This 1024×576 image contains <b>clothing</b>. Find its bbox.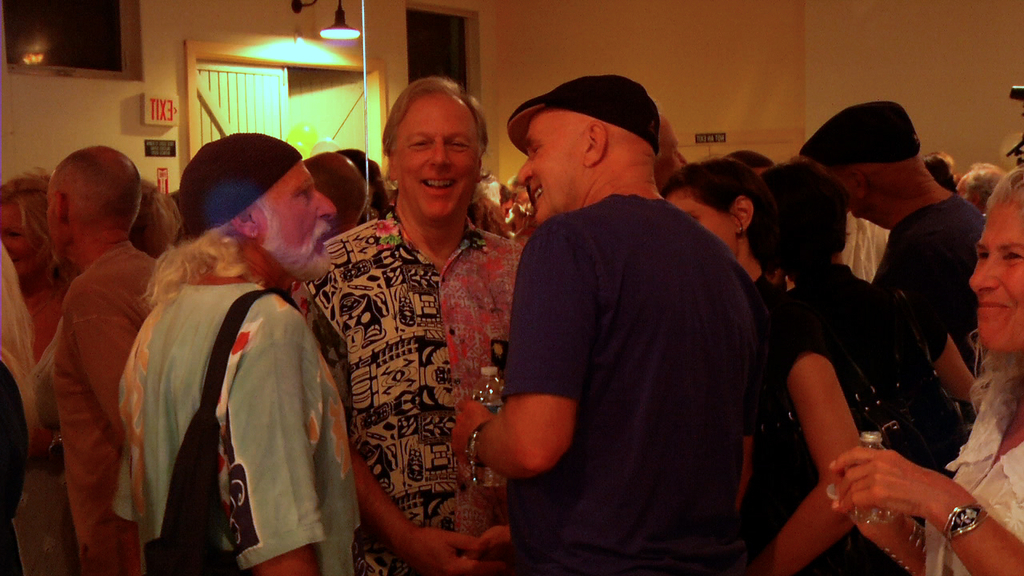
Rect(112, 274, 364, 570).
